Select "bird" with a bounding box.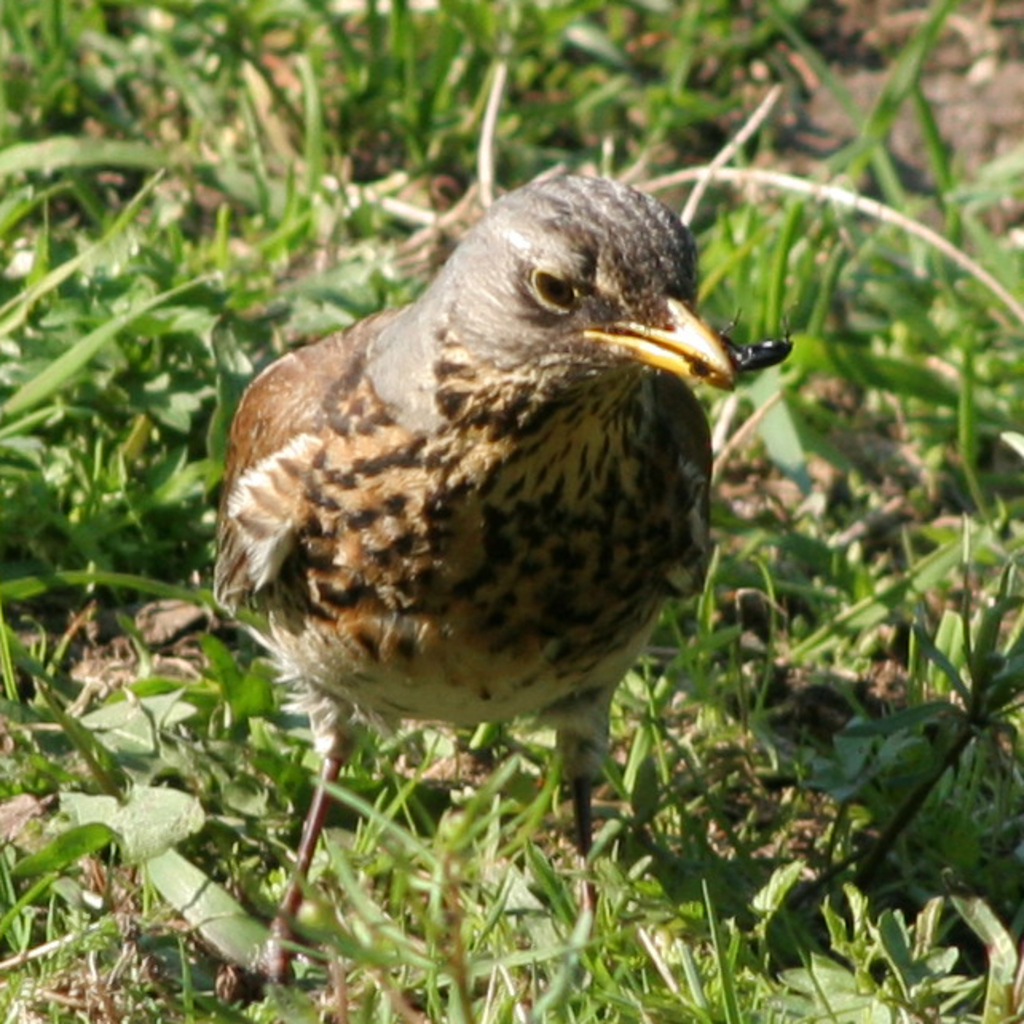
left=195, top=183, right=818, bottom=888.
